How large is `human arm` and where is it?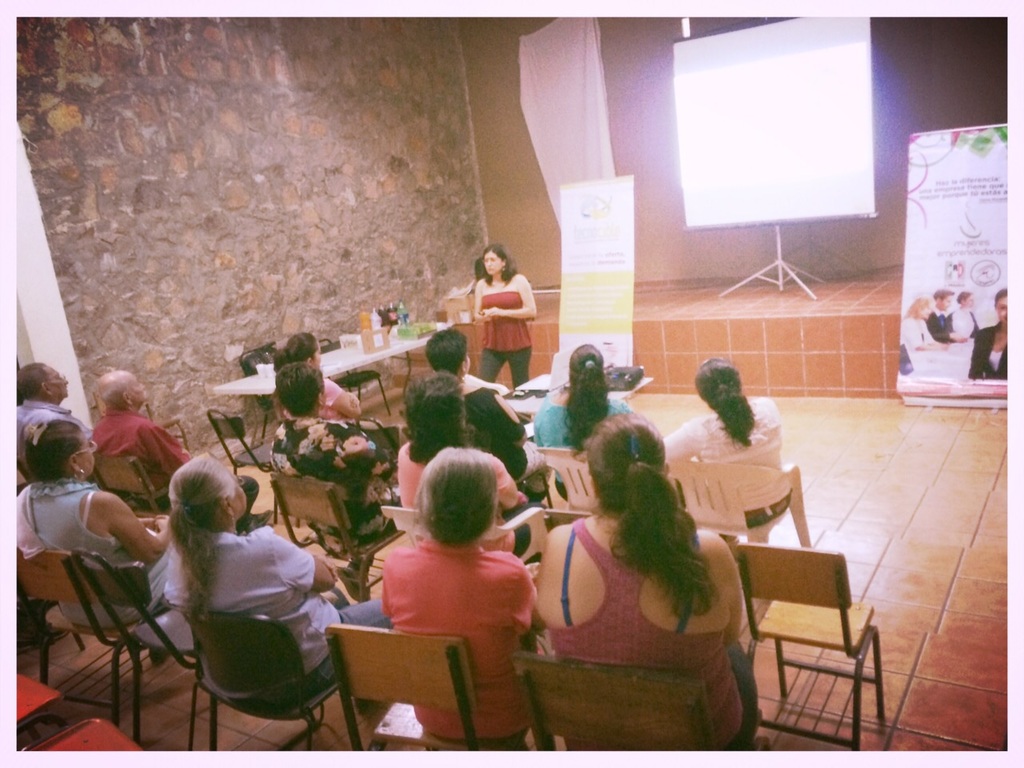
Bounding box: (left=529, top=422, right=542, bottom=466).
